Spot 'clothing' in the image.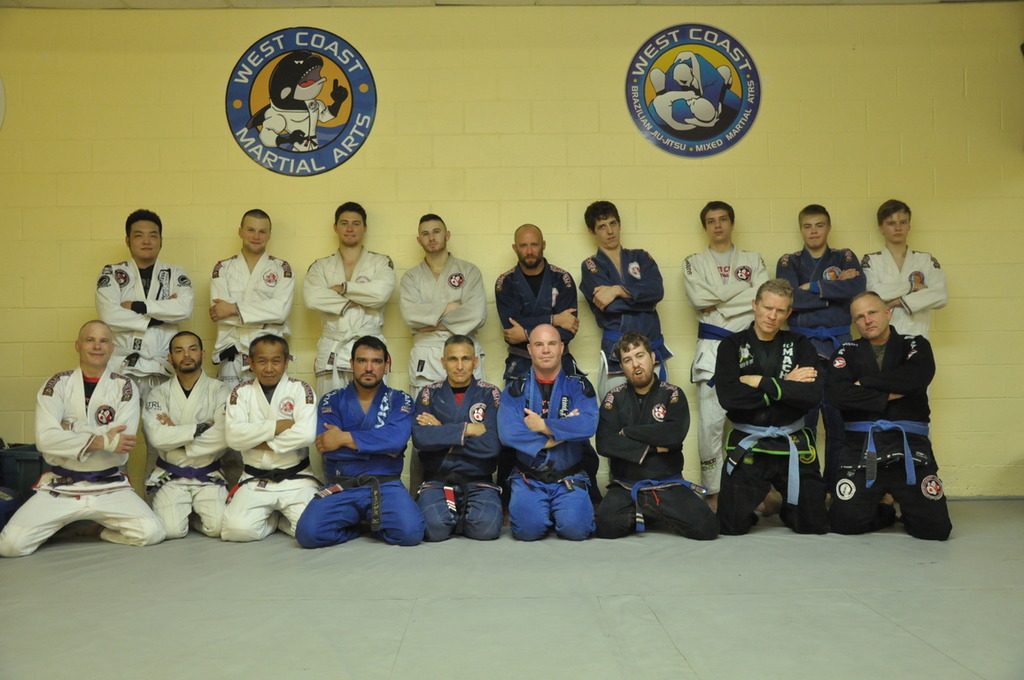
'clothing' found at (left=225, top=377, right=329, bottom=544).
